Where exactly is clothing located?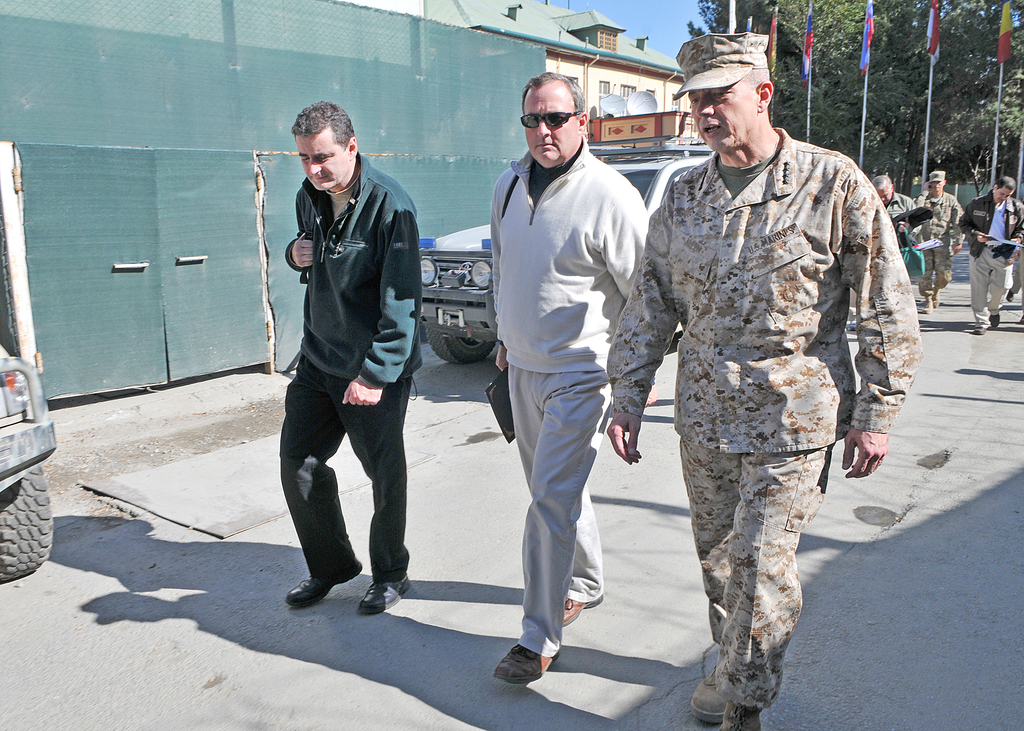
Its bounding box is x1=605, y1=79, x2=914, y2=661.
